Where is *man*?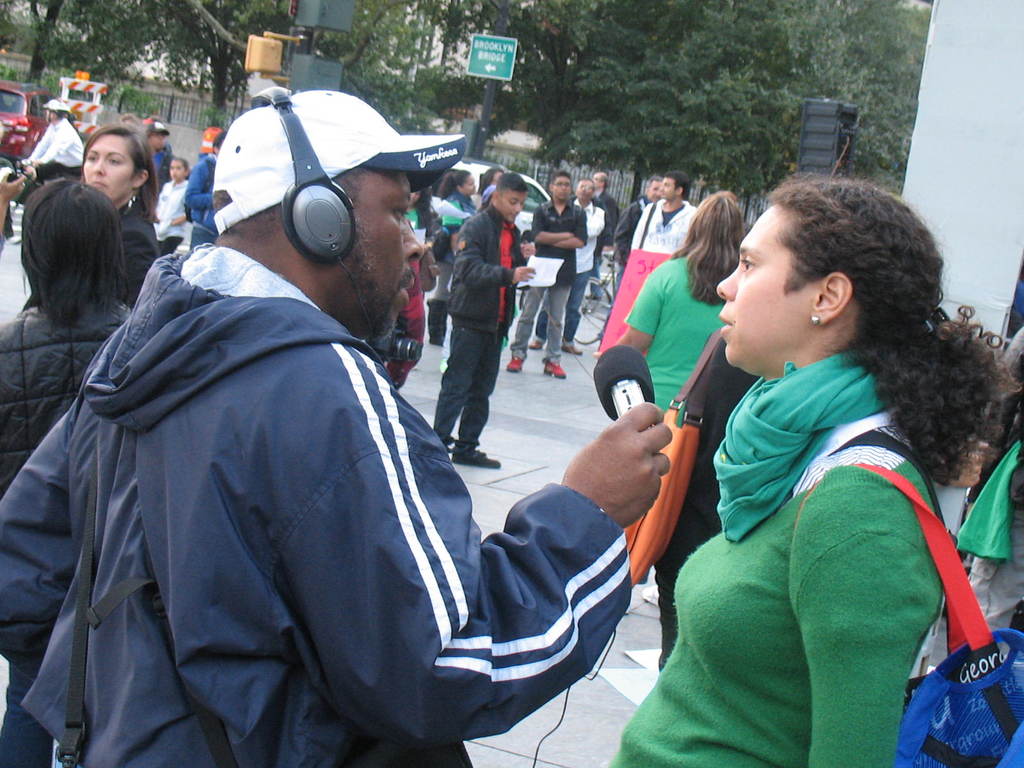
445,172,556,470.
